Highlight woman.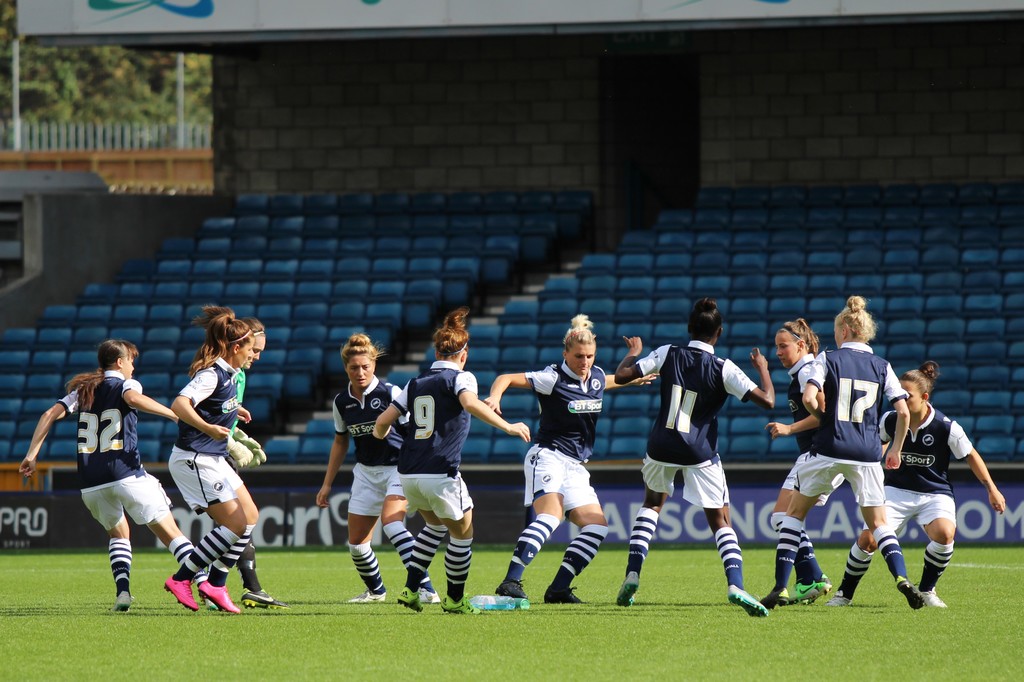
Highlighted region: x1=316, y1=335, x2=444, y2=605.
